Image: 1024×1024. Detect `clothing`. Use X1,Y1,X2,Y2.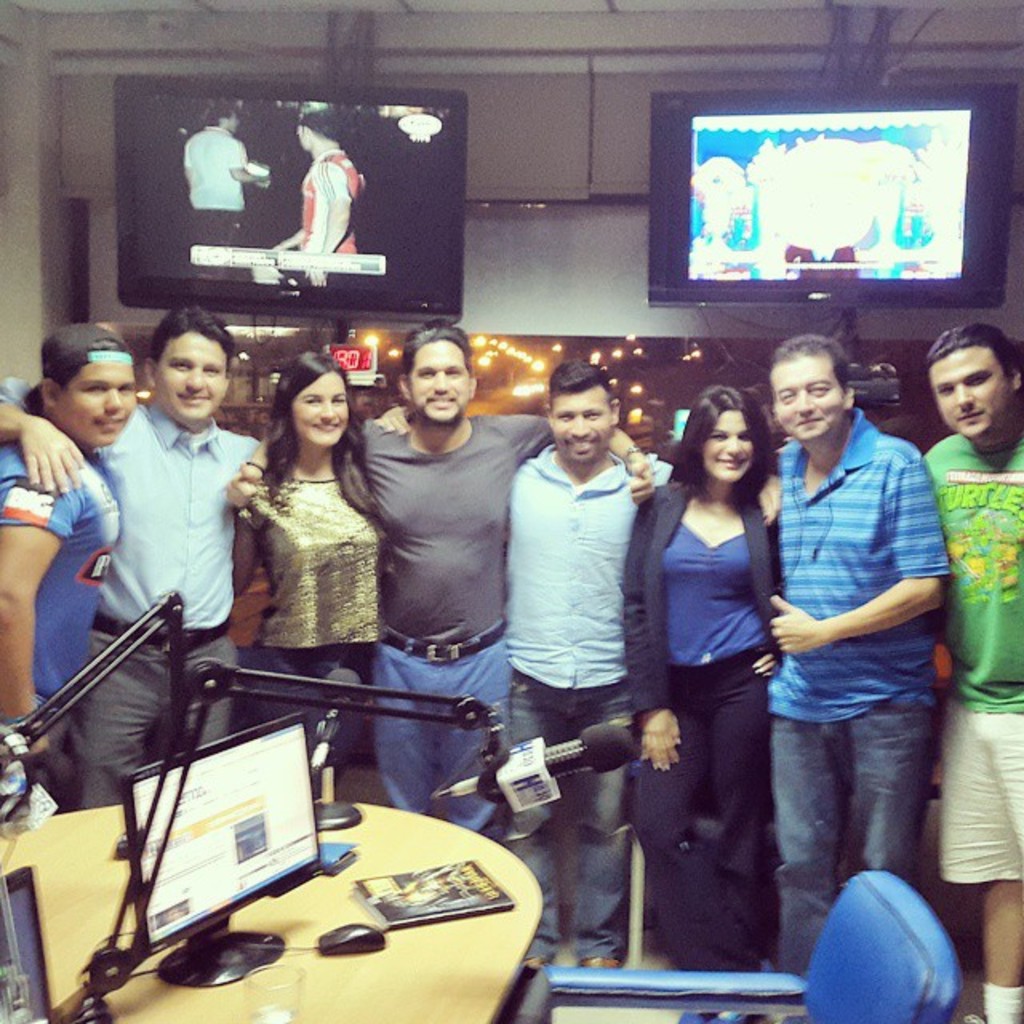
357,411,552,856.
